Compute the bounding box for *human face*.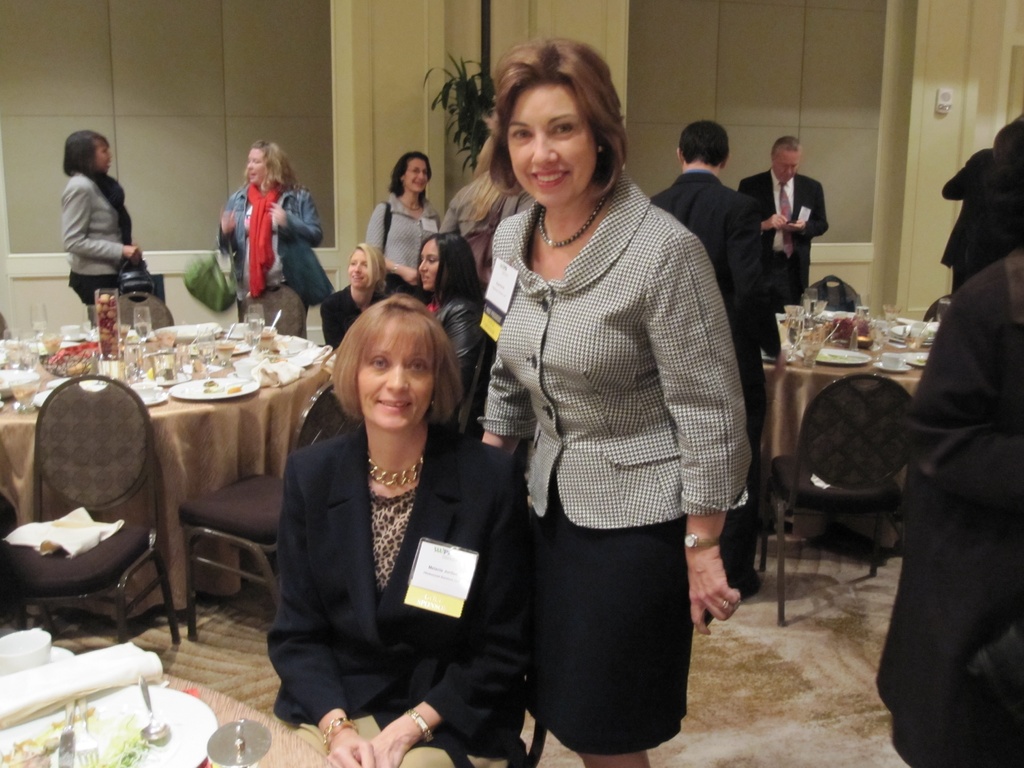
[244,148,264,187].
